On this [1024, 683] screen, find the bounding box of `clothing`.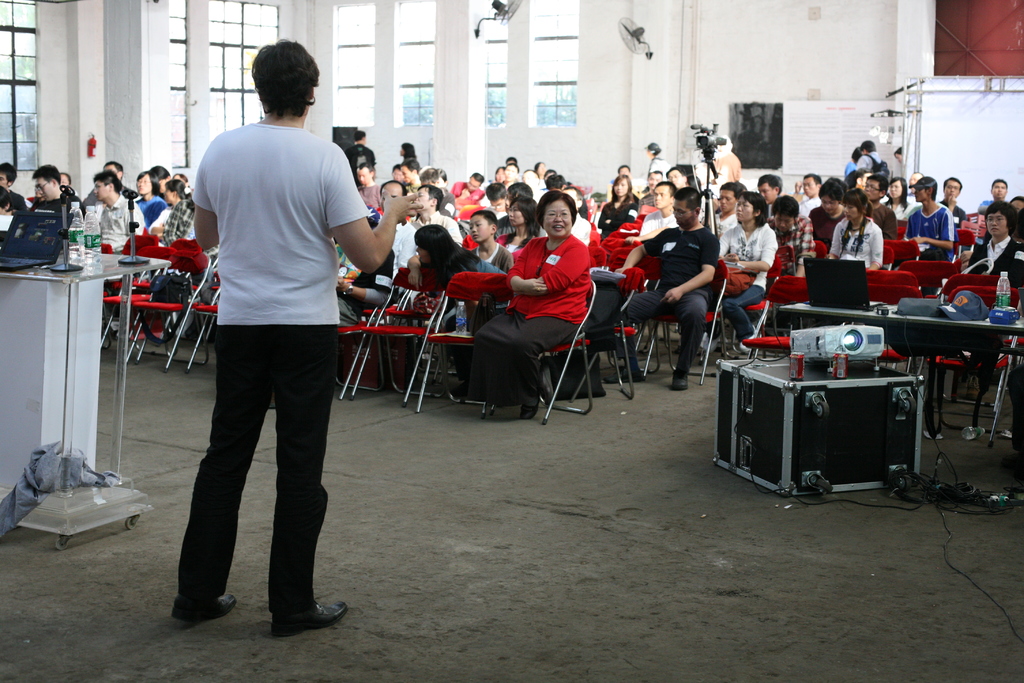
Bounding box: select_region(829, 212, 881, 272).
